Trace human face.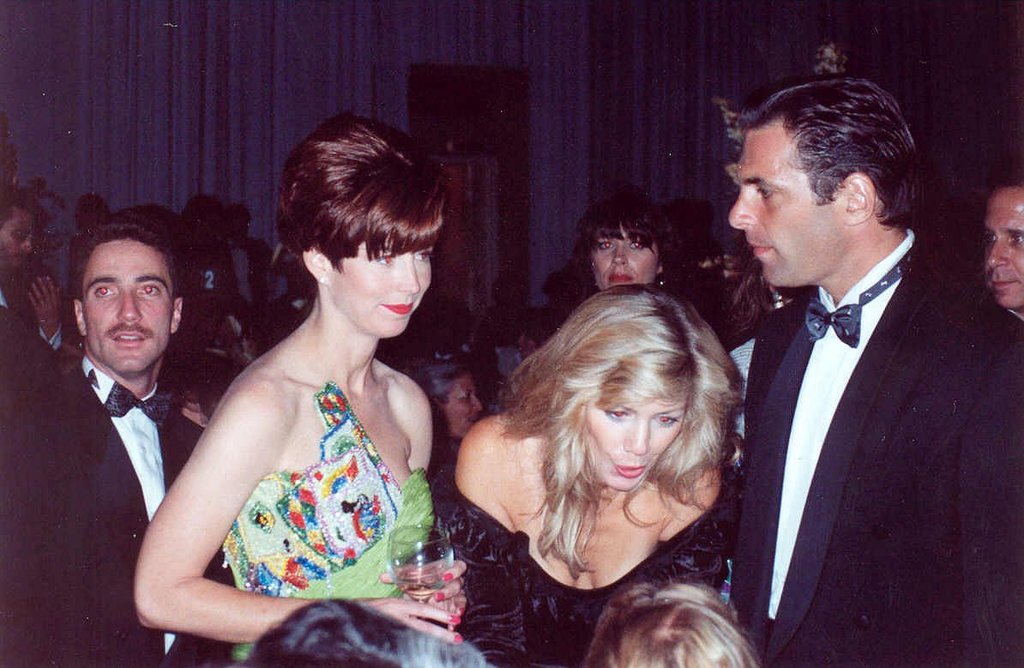
Traced to bbox(0, 210, 34, 274).
